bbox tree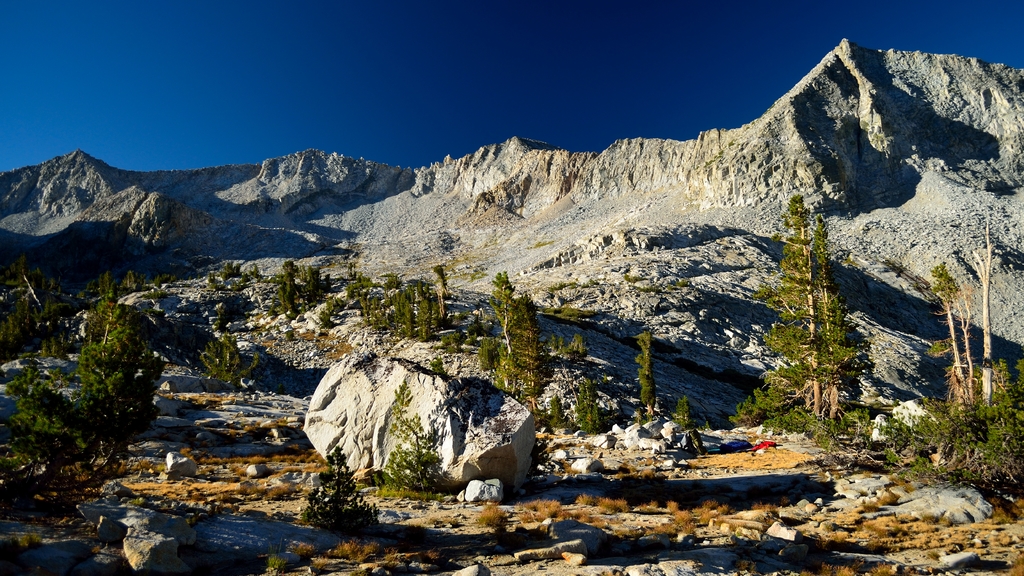
locate(279, 263, 298, 282)
